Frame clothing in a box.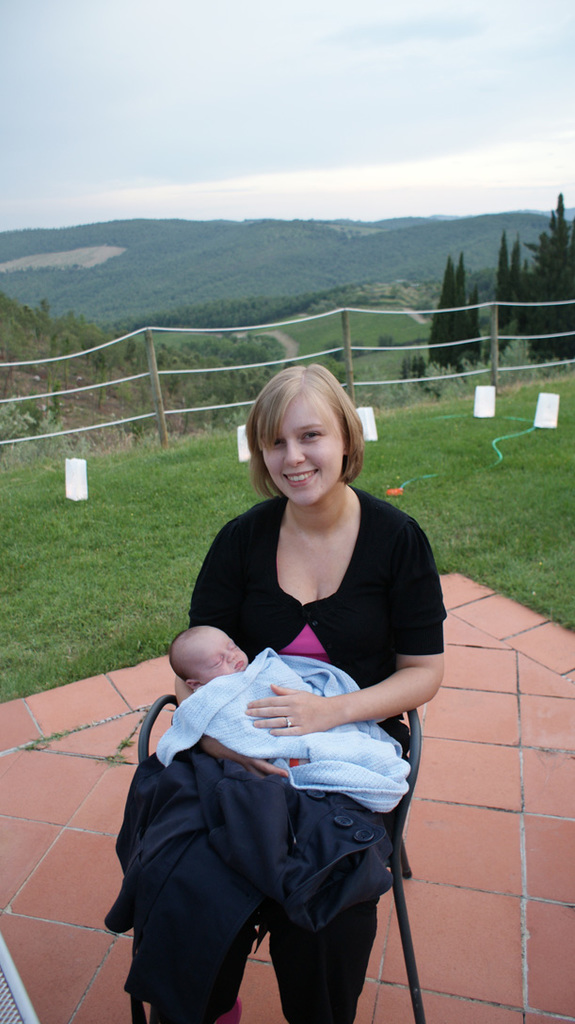
{"left": 129, "top": 484, "right": 445, "bottom": 1023}.
